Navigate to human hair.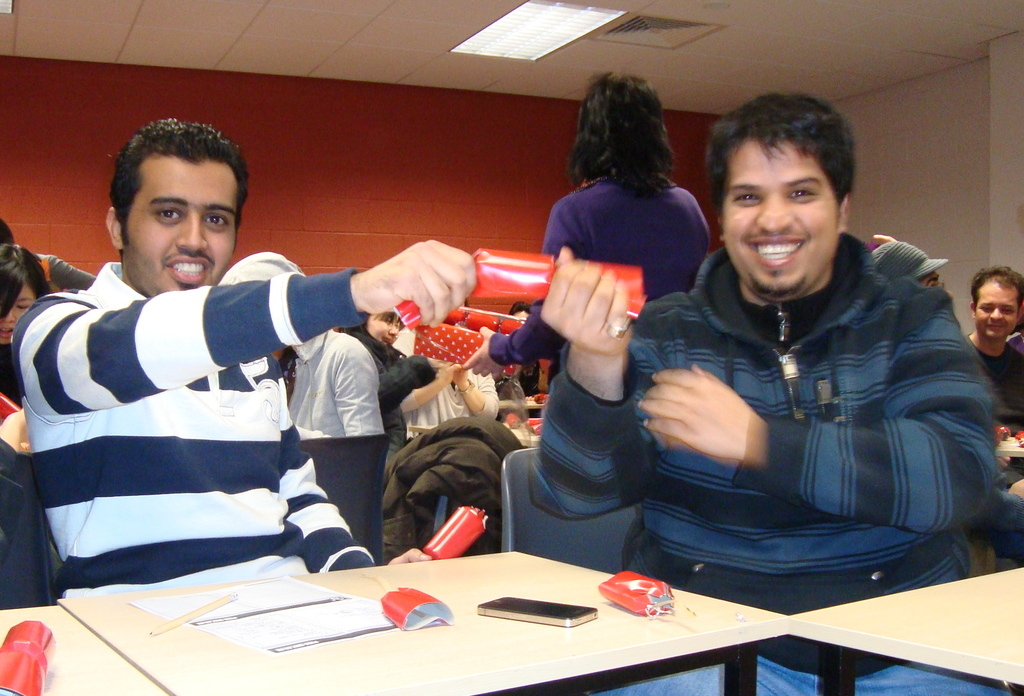
Navigation target: x1=970, y1=260, x2=1023, y2=310.
